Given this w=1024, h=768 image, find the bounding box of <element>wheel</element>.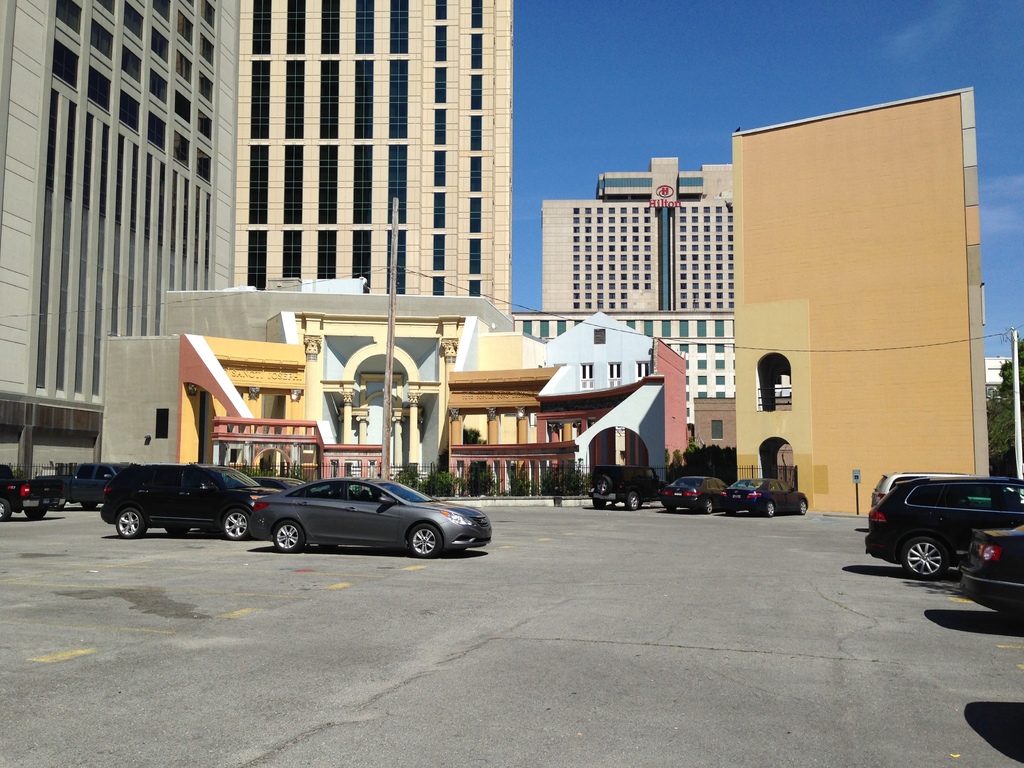
592:499:605:508.
